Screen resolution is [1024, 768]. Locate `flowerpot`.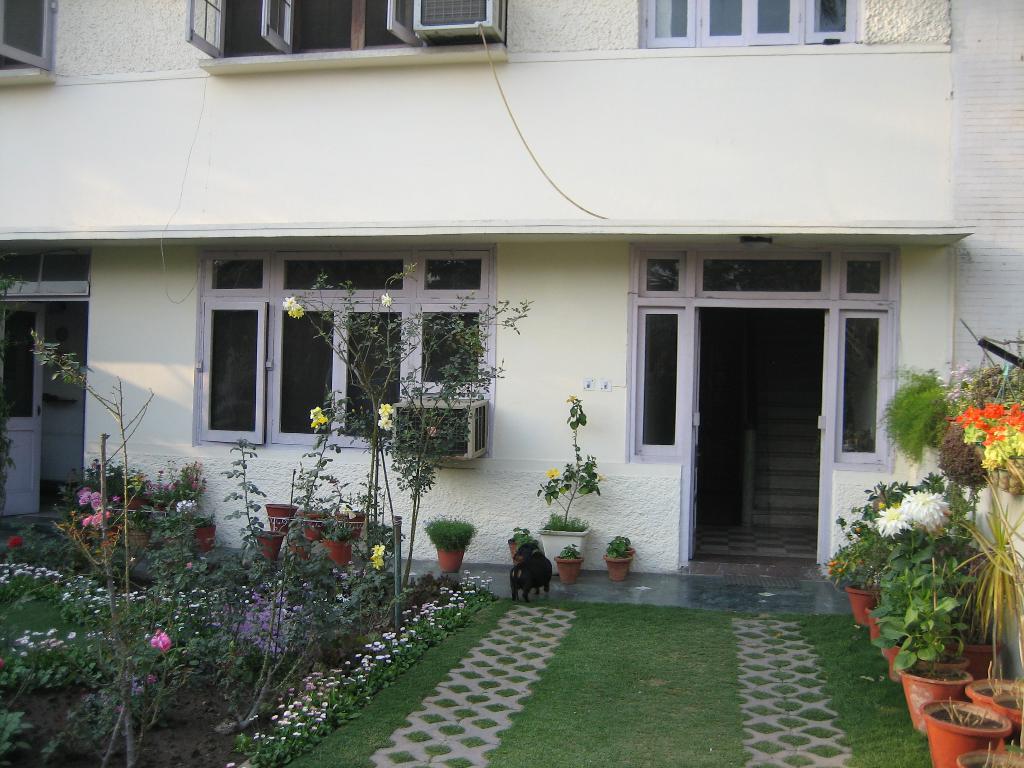
box(437, 549, 463, 575).
